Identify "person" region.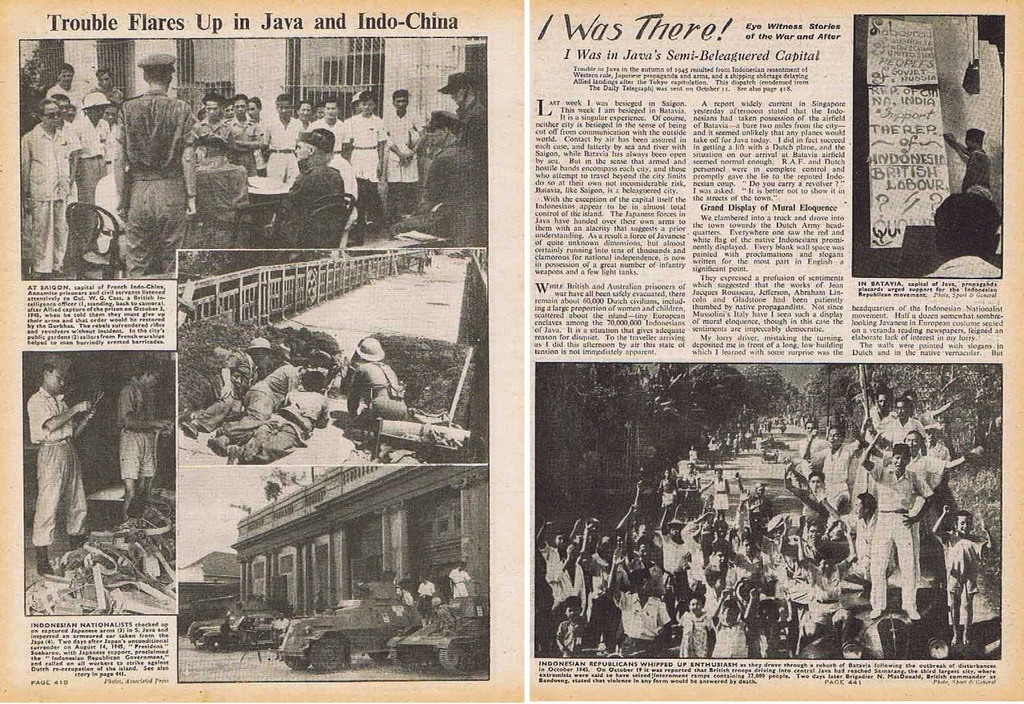
Region: left=418, top=580, right=435, bottom=617.
